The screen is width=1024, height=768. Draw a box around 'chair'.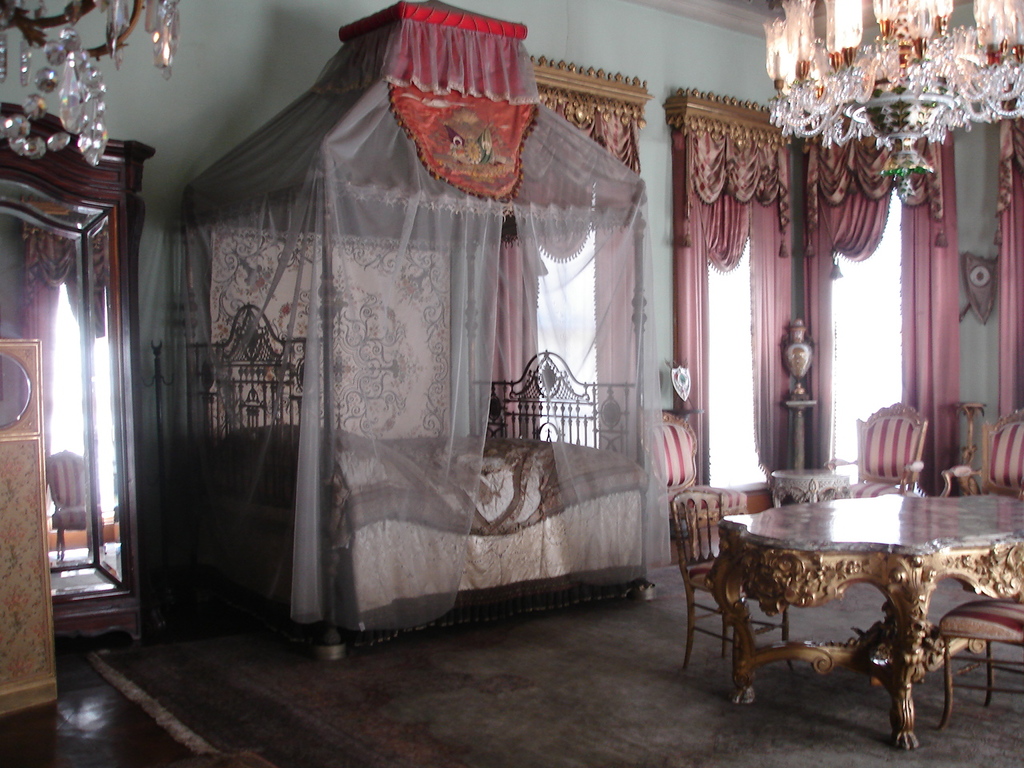
box=[669, 475, 764, 711].
